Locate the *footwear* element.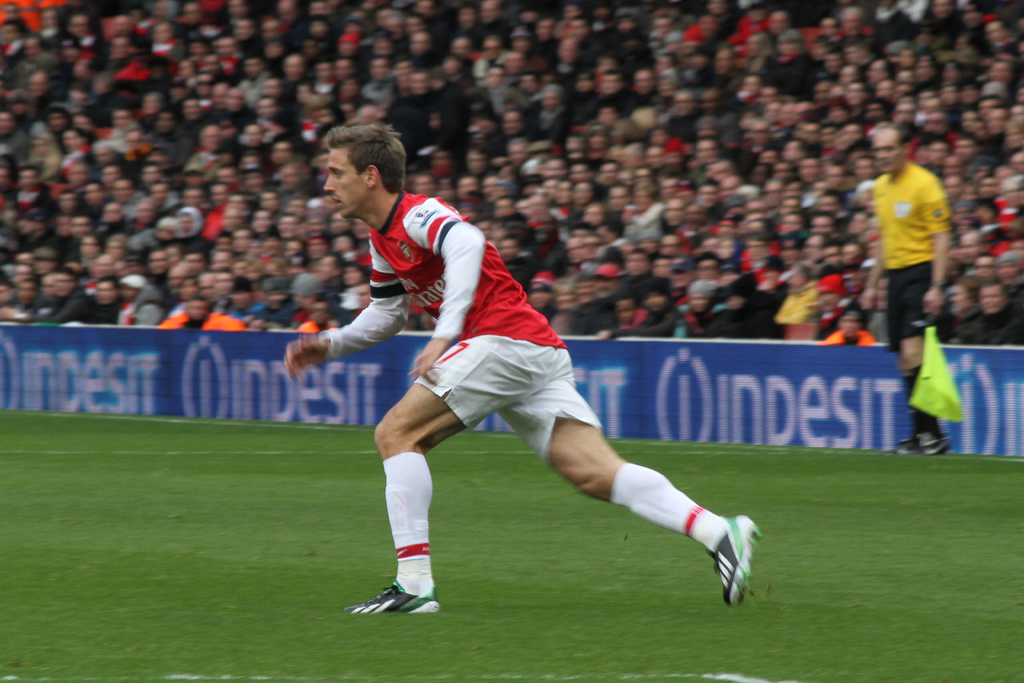
Element bbox: (left=706, top=515, right=764, bottom=608).
